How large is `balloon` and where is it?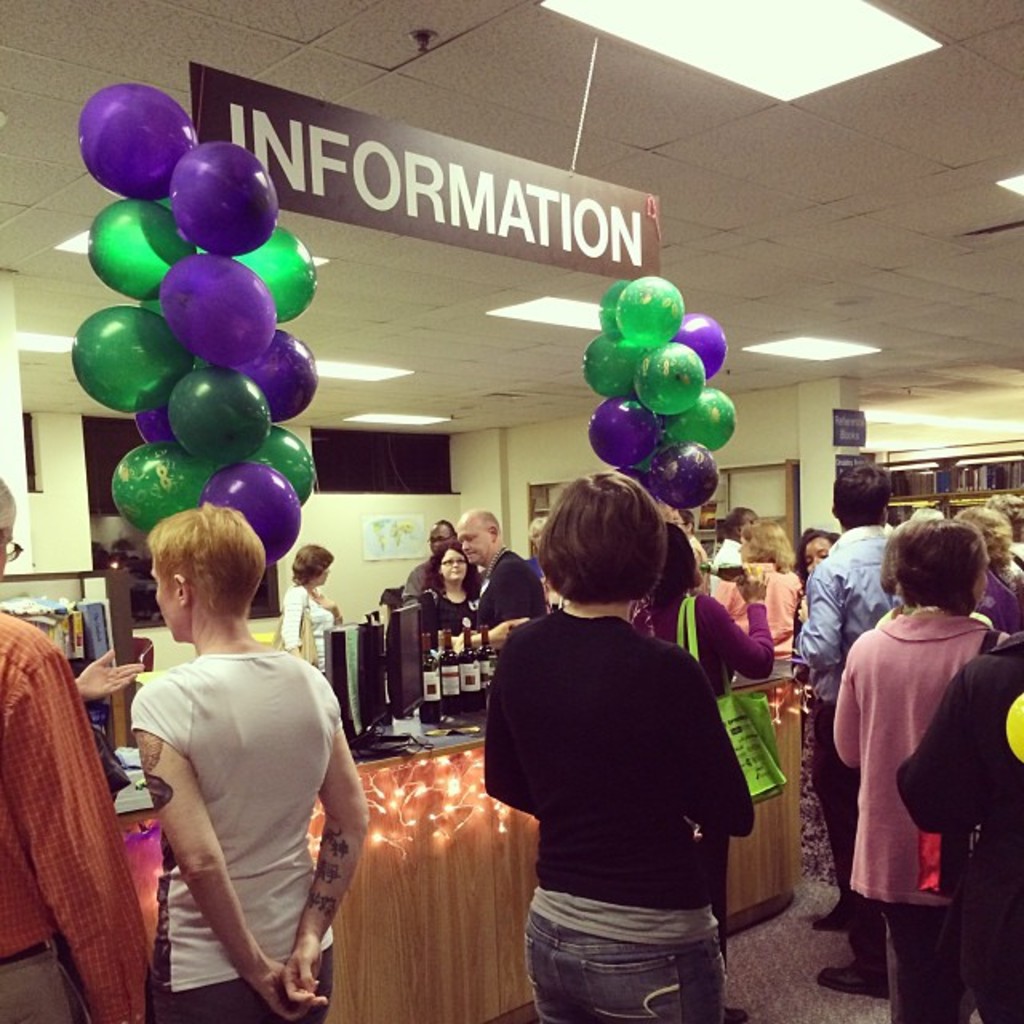
Bounding box: detection(197, 462, 299, 563).
